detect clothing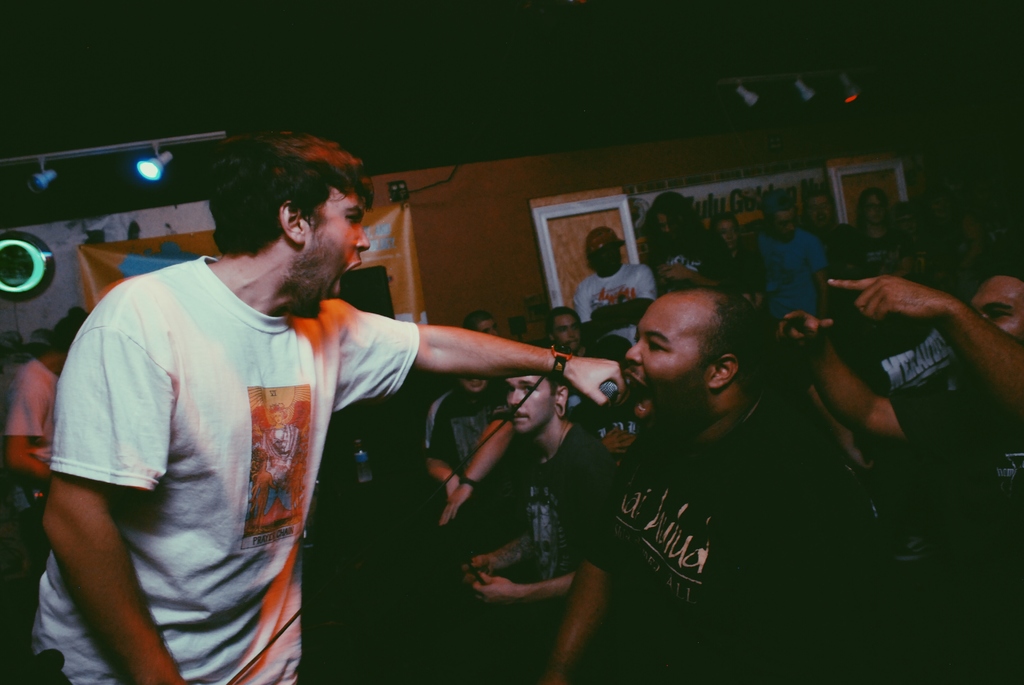
pyautogui.locateOnScreen(580, 425, 845, 684)
